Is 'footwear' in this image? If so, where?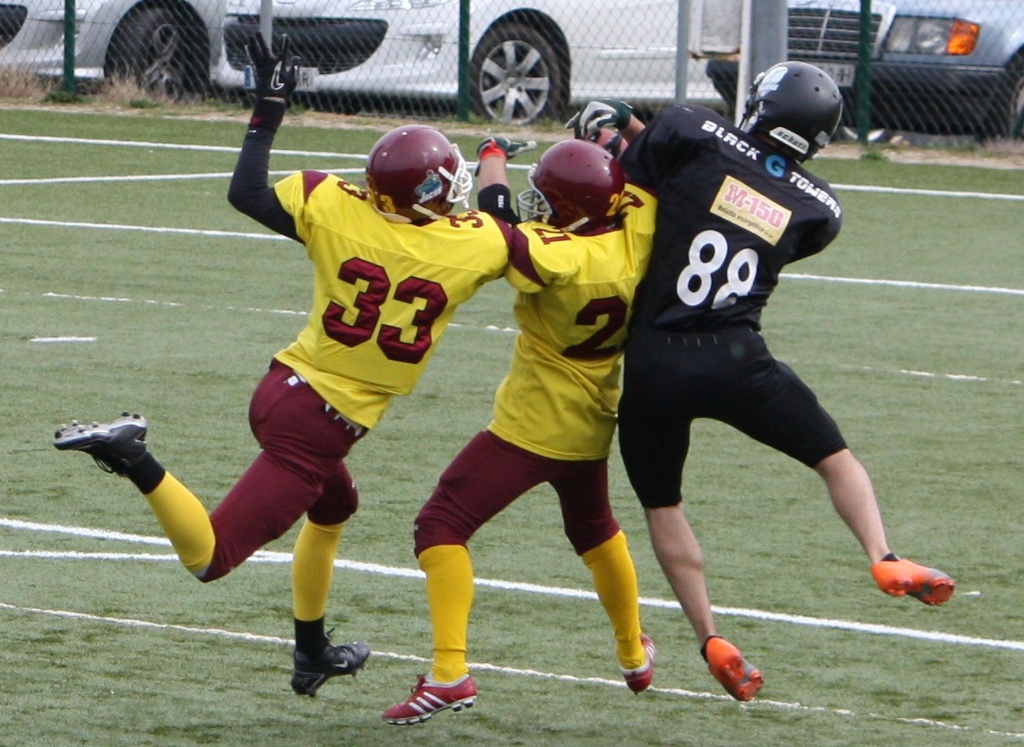
Yes, at [left=868, top=549, right=960, bottom=608].
